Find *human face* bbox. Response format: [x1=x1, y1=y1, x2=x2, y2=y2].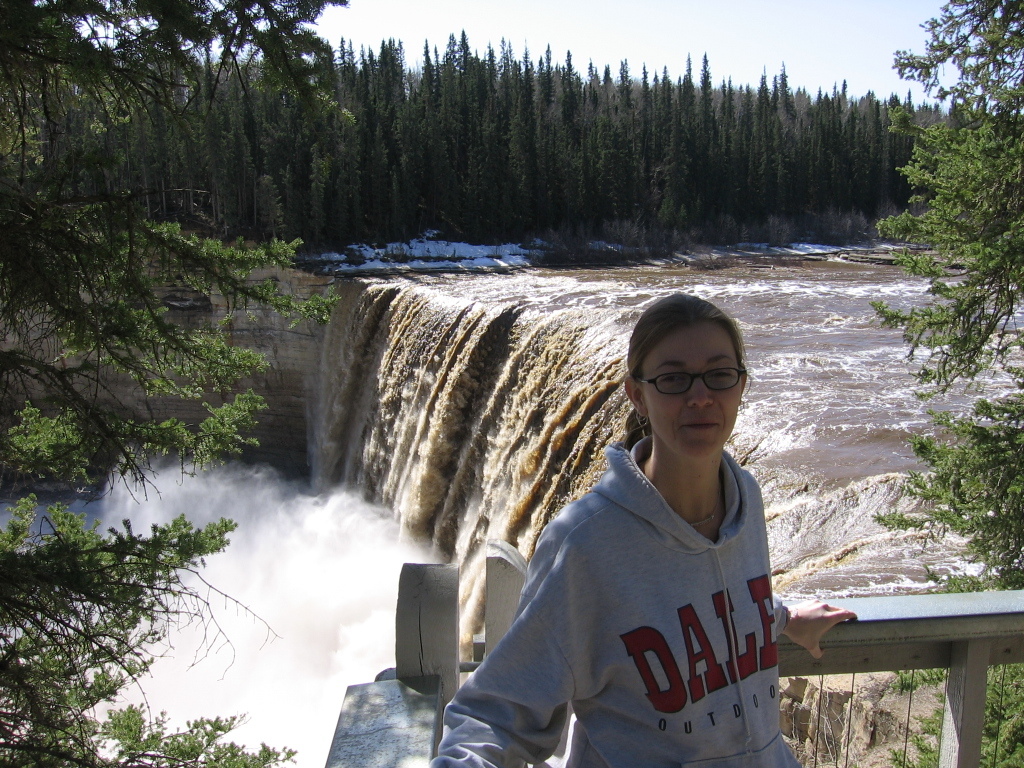
[x1=648, y1=315, x2=741, y2=458].
